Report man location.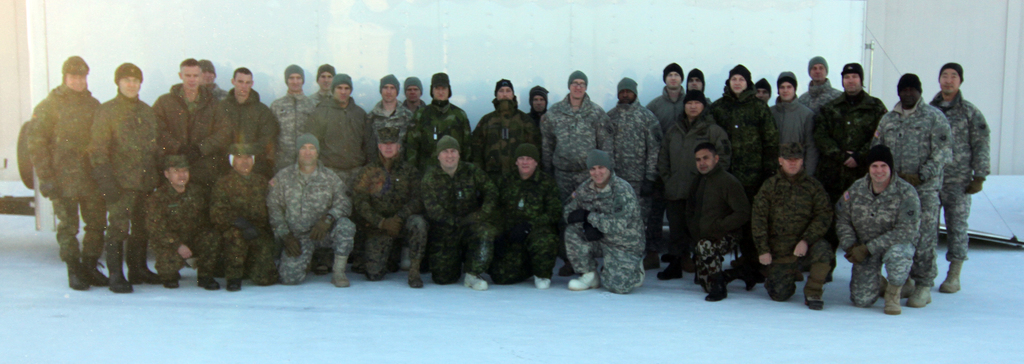
Report: bbox(203, 58, 228, 98).
